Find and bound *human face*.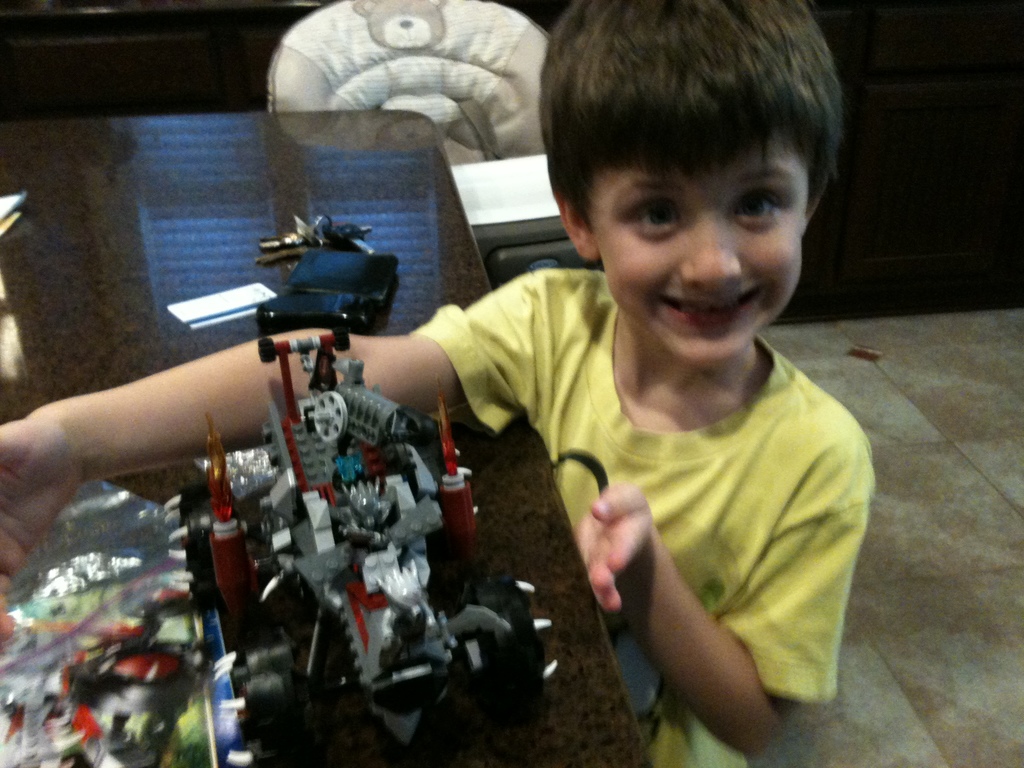
Bound: detection(602, 148, 799, 372).
